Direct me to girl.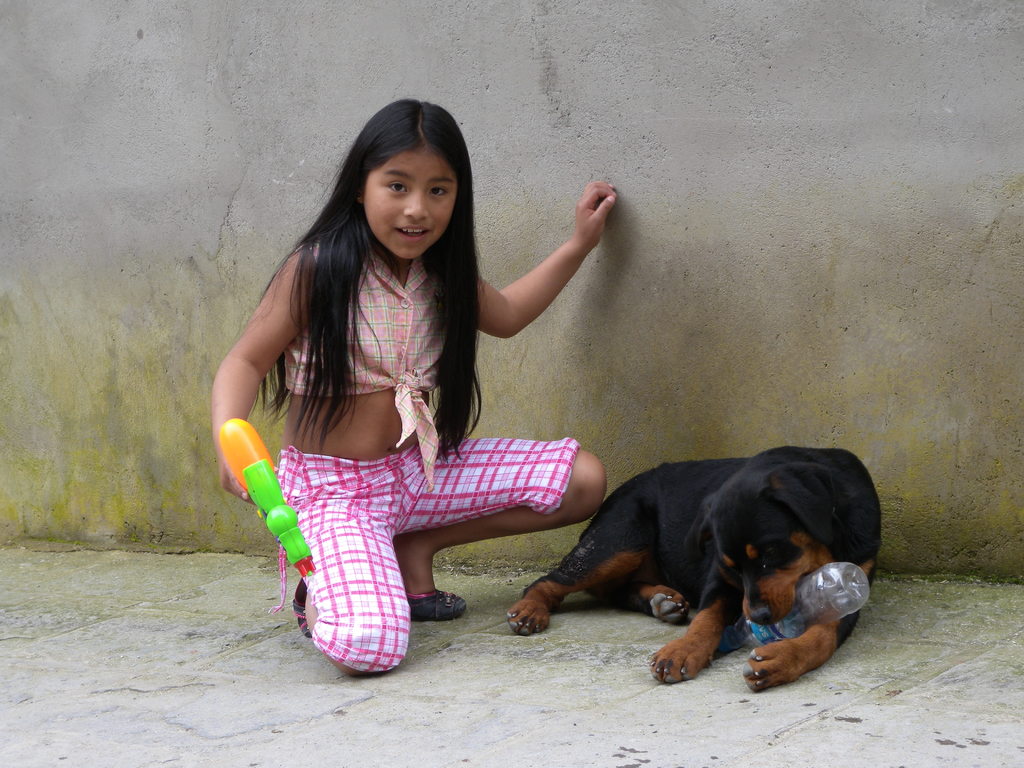
Direction: <region>209, 95, 618, 678</region>.
